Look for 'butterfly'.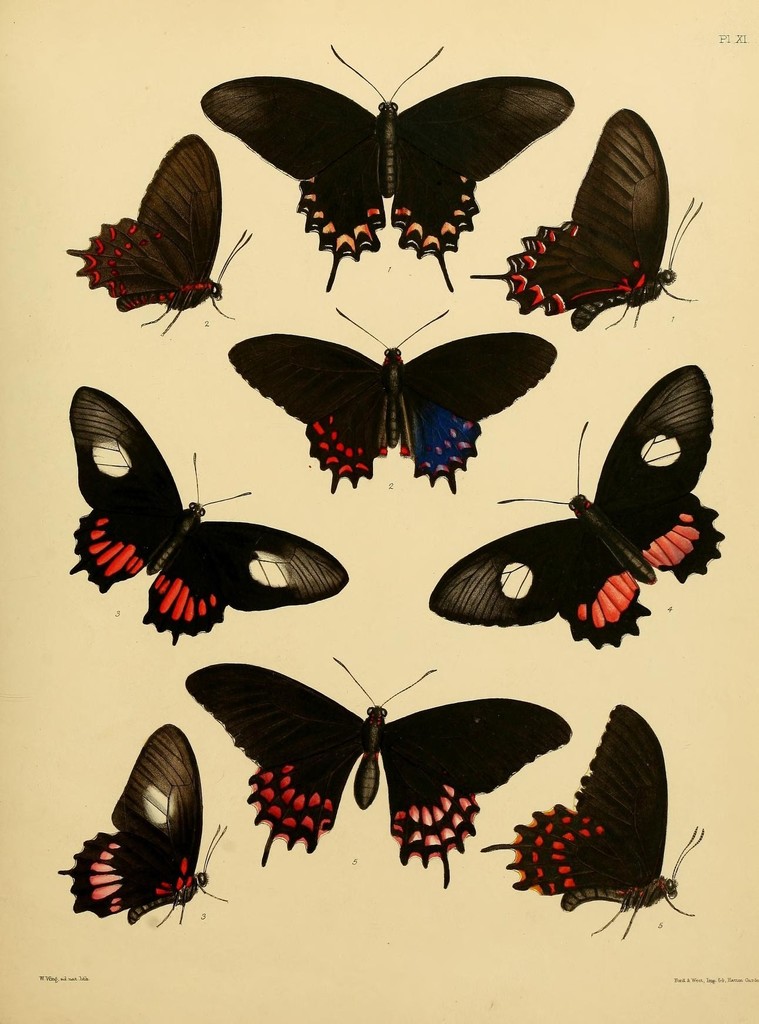
Found: 194/43/579/300.
